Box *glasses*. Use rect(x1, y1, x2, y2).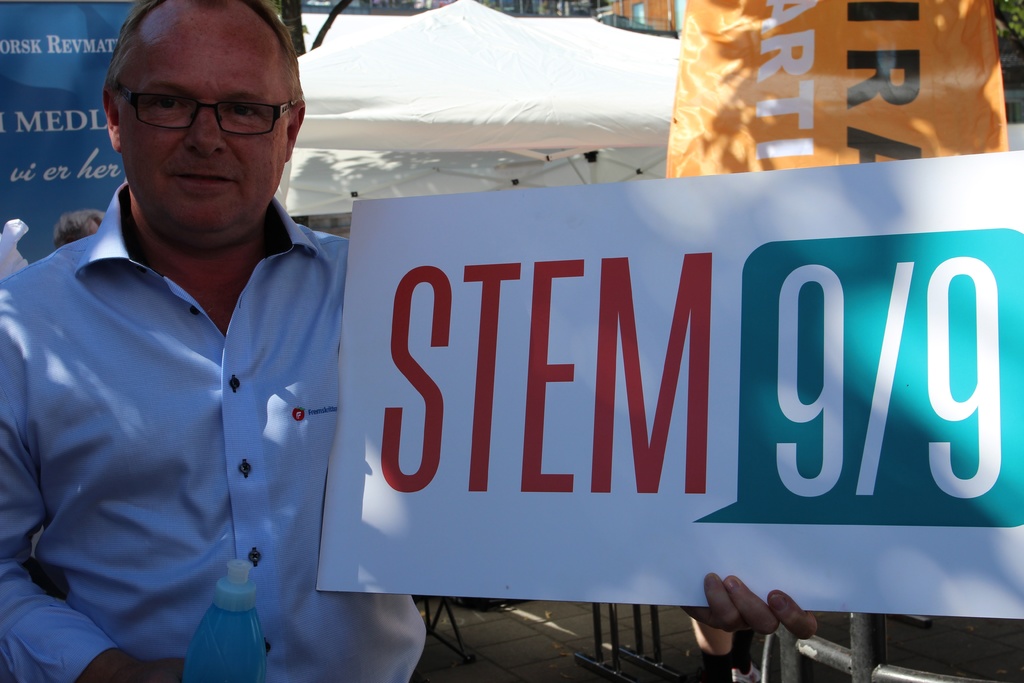
rect(109, 76, 294, 137).
